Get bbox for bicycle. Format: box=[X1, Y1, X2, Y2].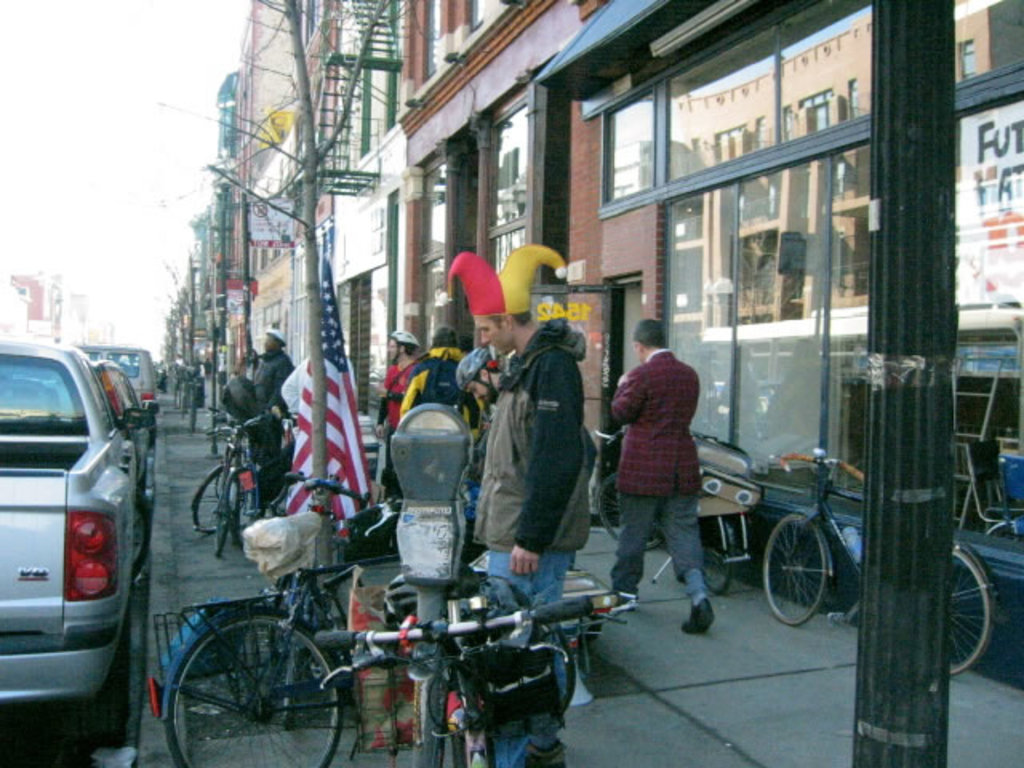
box=[598, 430, 750, 598].
